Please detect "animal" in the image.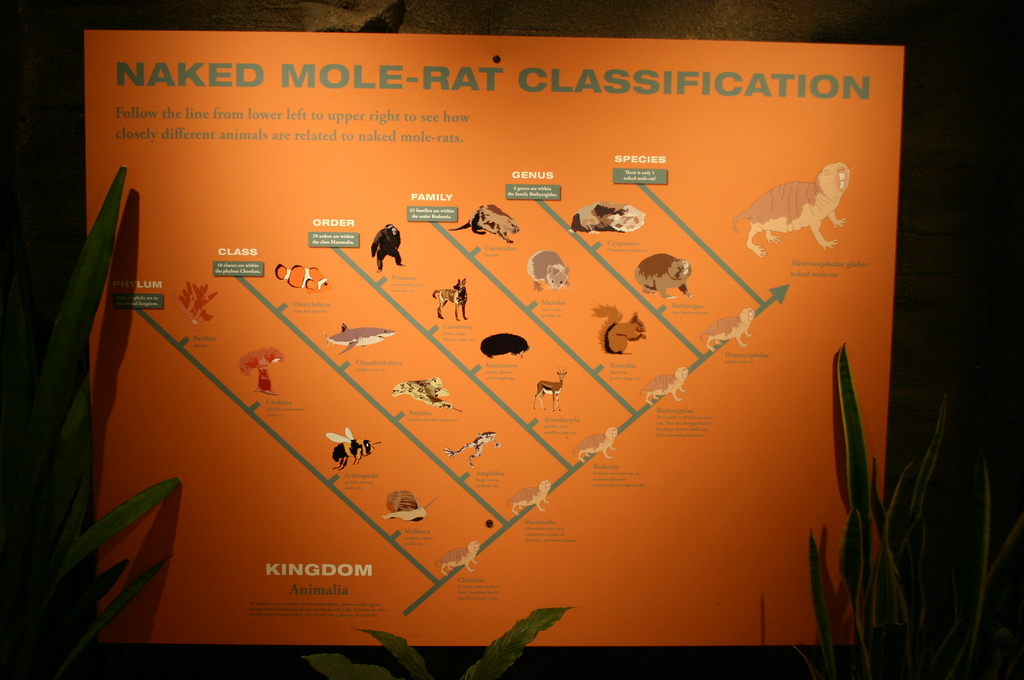
x1=429 y1=273 x2=467 y2=320.
